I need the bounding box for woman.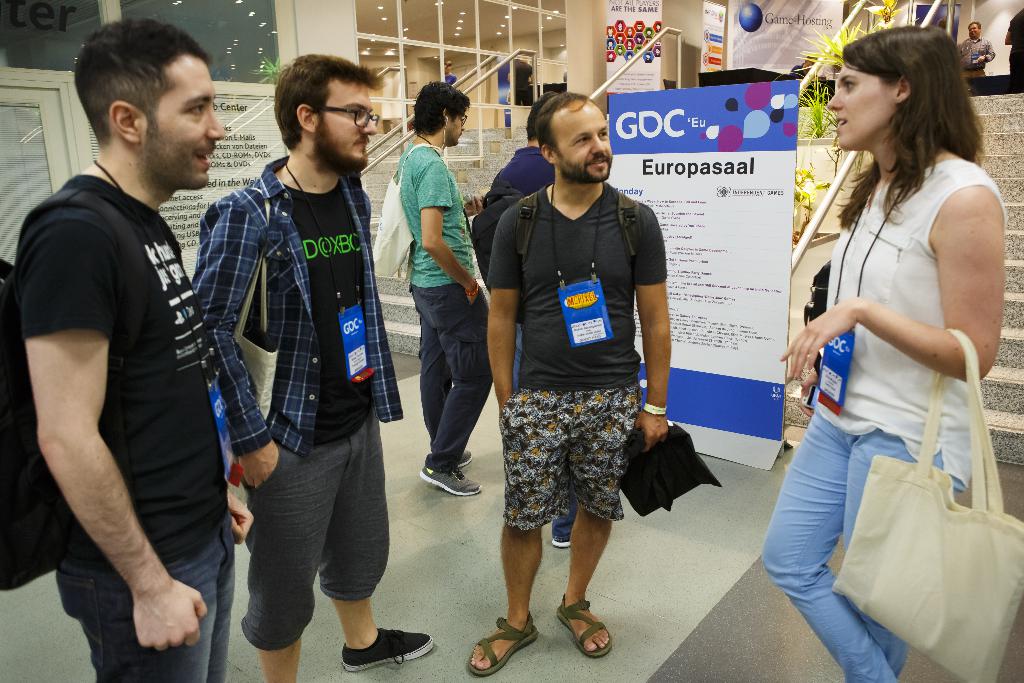
Here it is: rect(778, 13, 1009, 682).
